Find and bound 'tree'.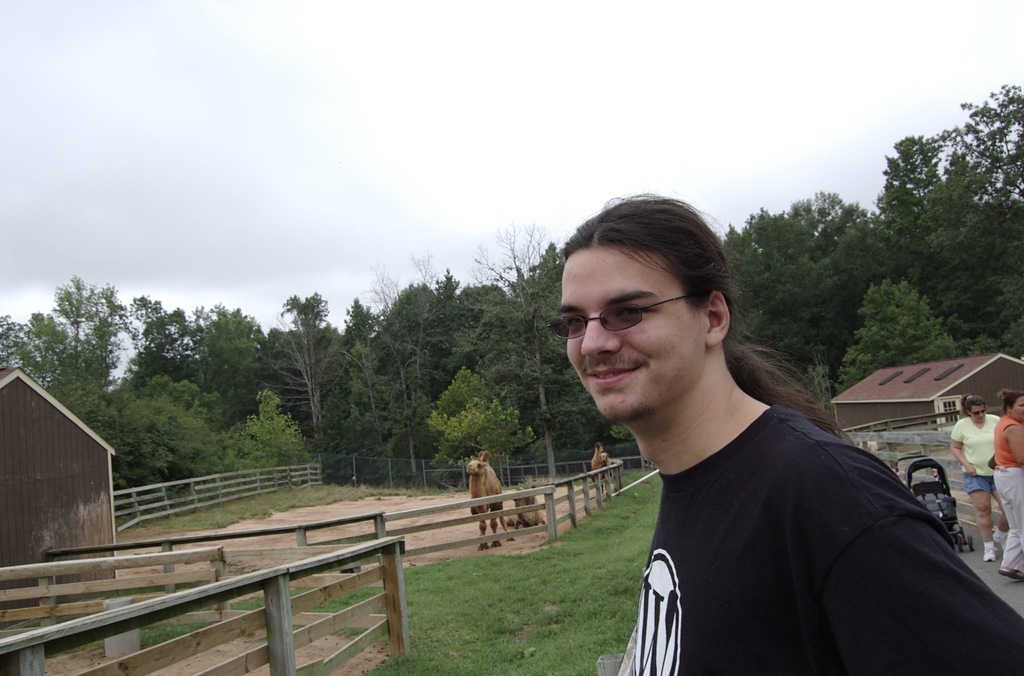
Bound: (left=709, top=191, right=895, bottom=397).
